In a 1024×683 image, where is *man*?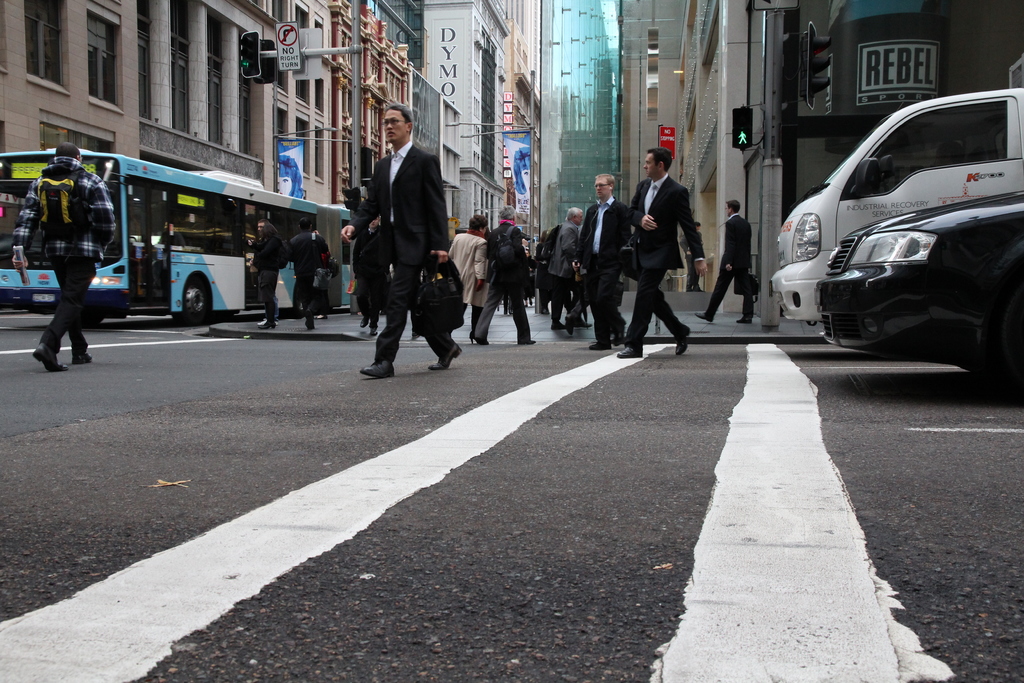
region(433, 215, 496, 350).
